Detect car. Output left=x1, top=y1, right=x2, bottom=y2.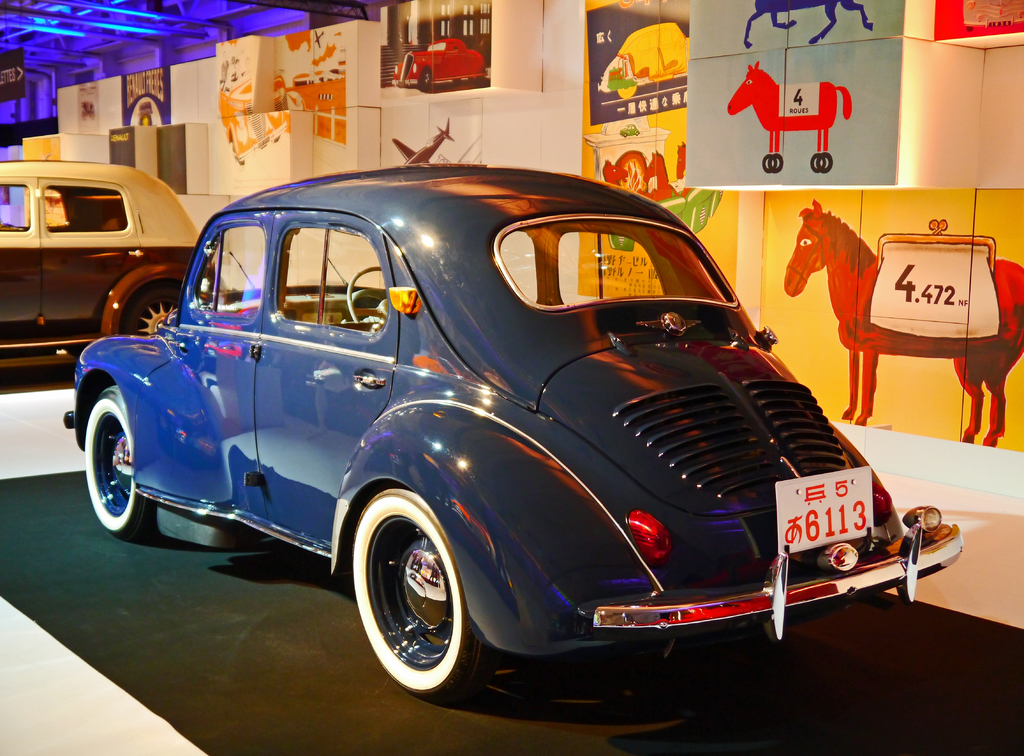
left=67, top=167, right=927, bottom=691.
